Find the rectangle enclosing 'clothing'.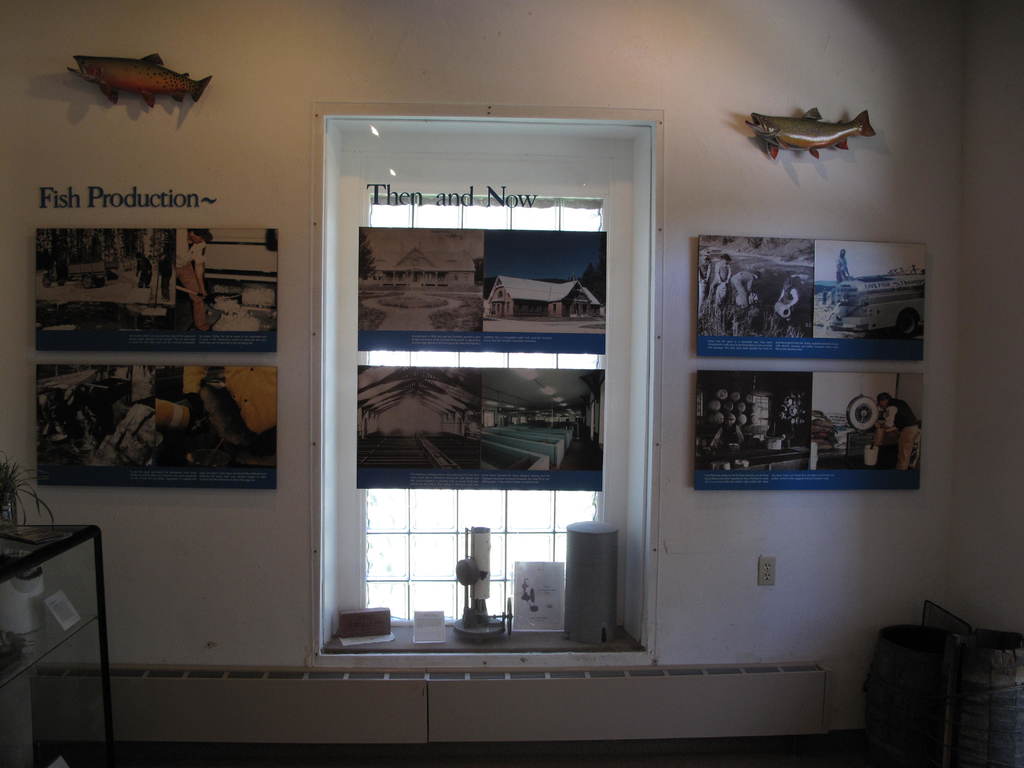
883,395,920,467.
